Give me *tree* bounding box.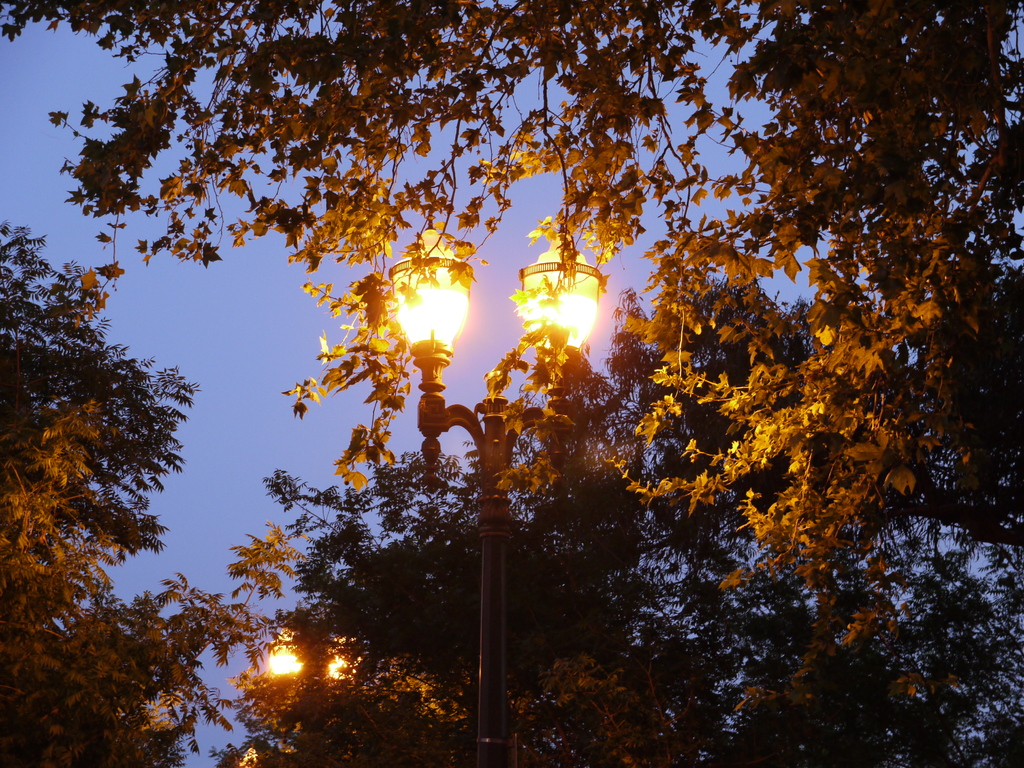
20:191:196:732.
